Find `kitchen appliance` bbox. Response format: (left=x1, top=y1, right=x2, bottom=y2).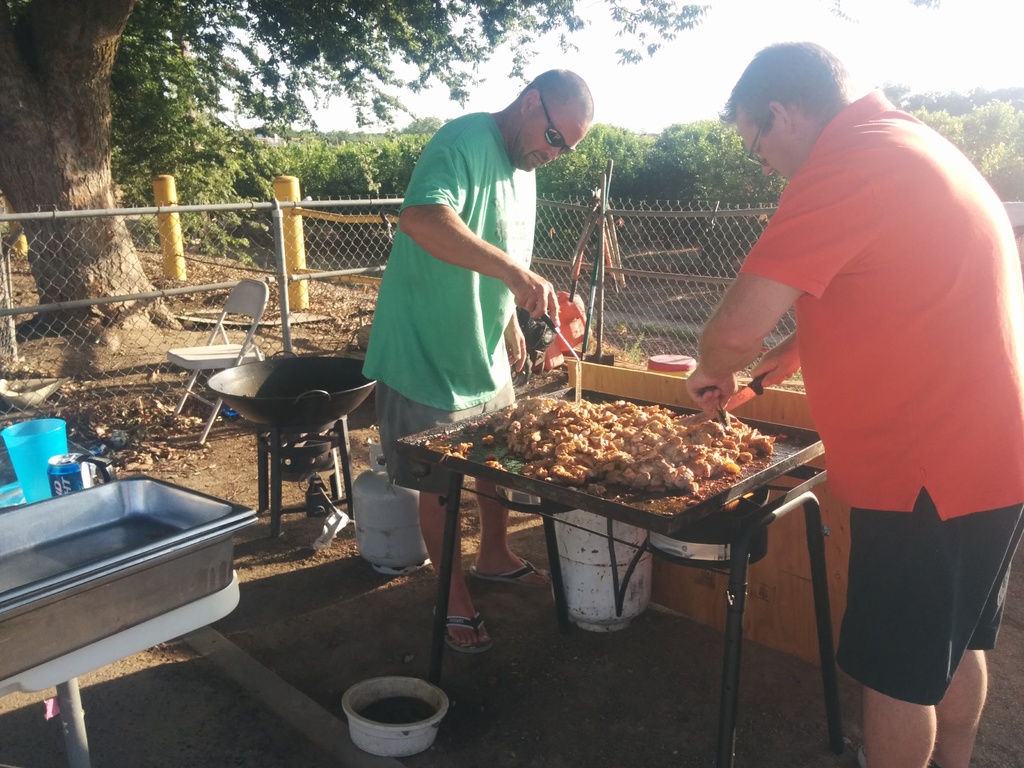
(left=0, top=474, right=259, bottom=683).
